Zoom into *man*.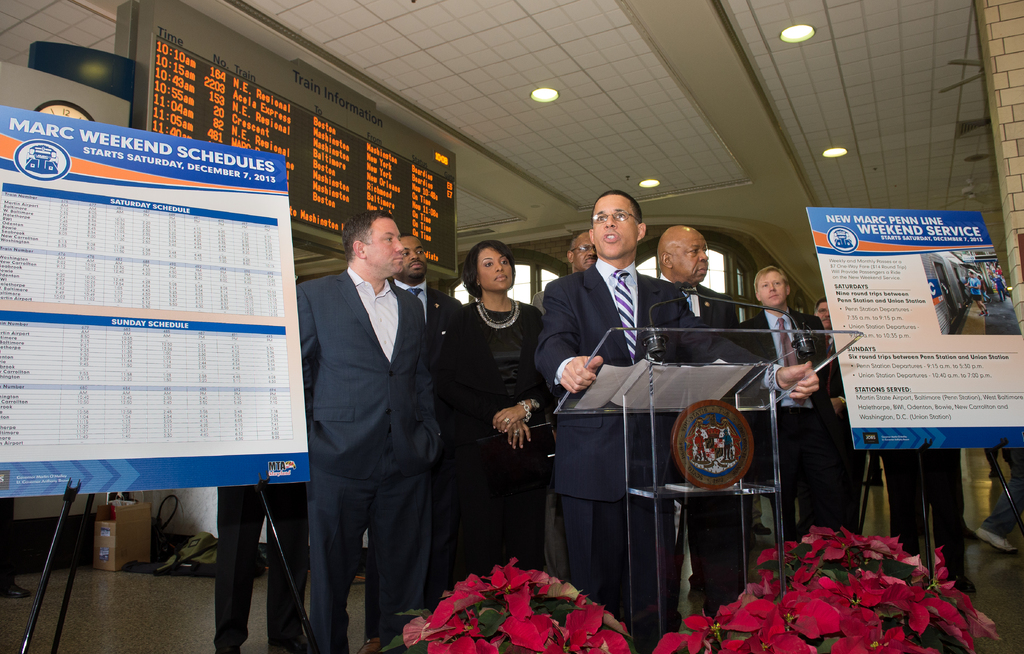
Zoom target: crop(876, 445, 976, 594).
